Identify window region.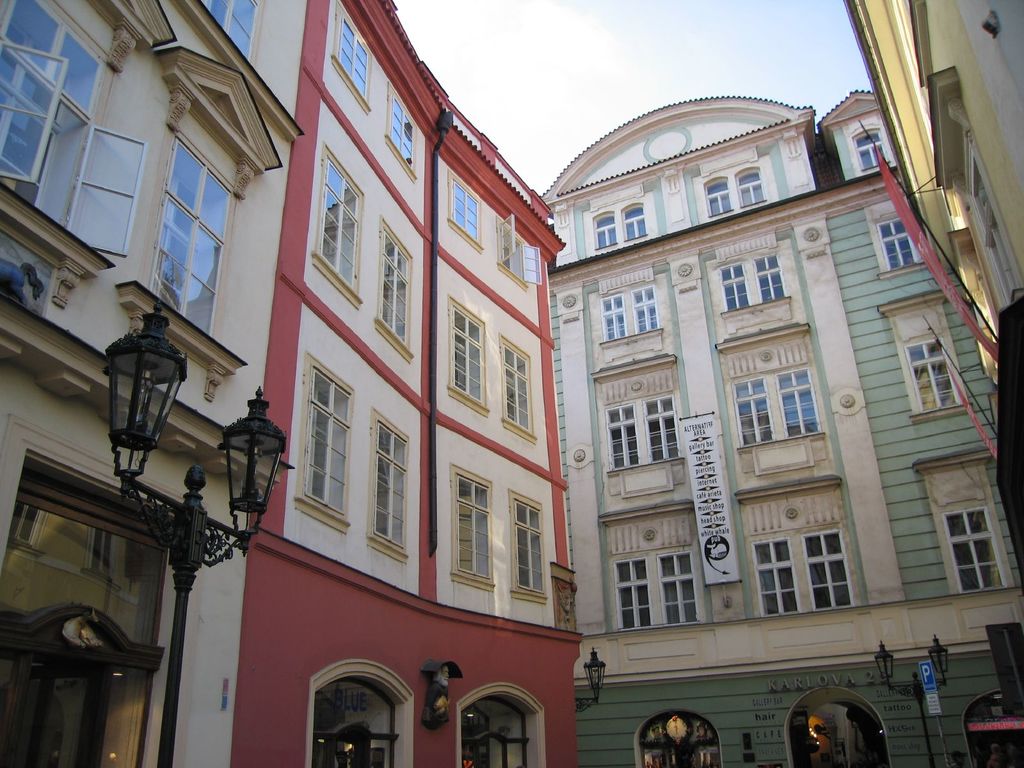
Region: bbox=[202, 0, 266, 65].
